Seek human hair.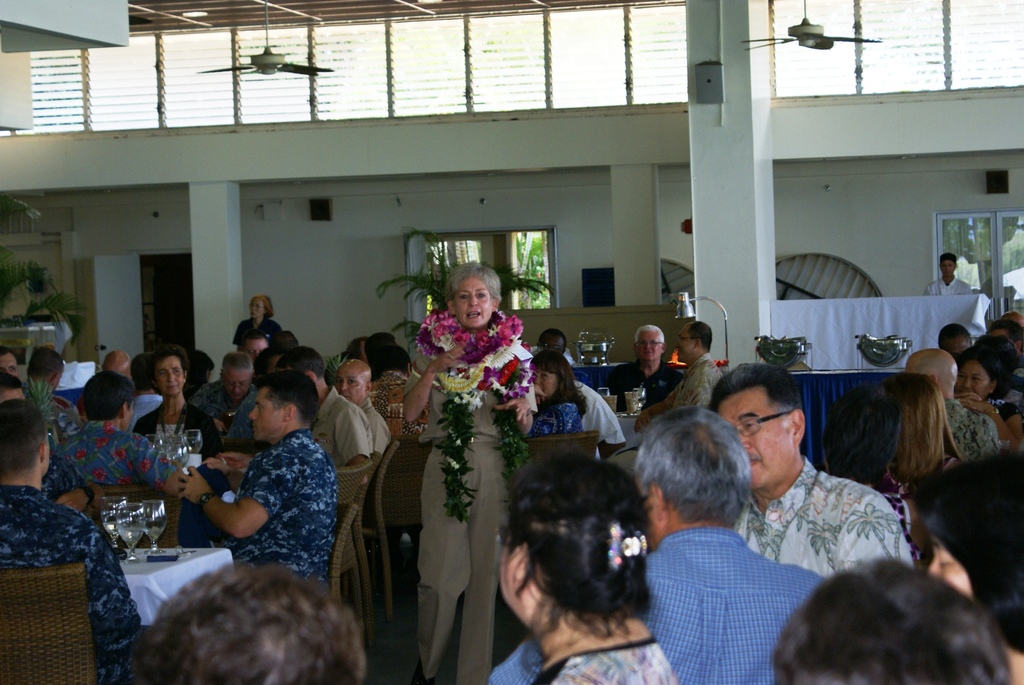
box=[368, 345, 417, 379].
